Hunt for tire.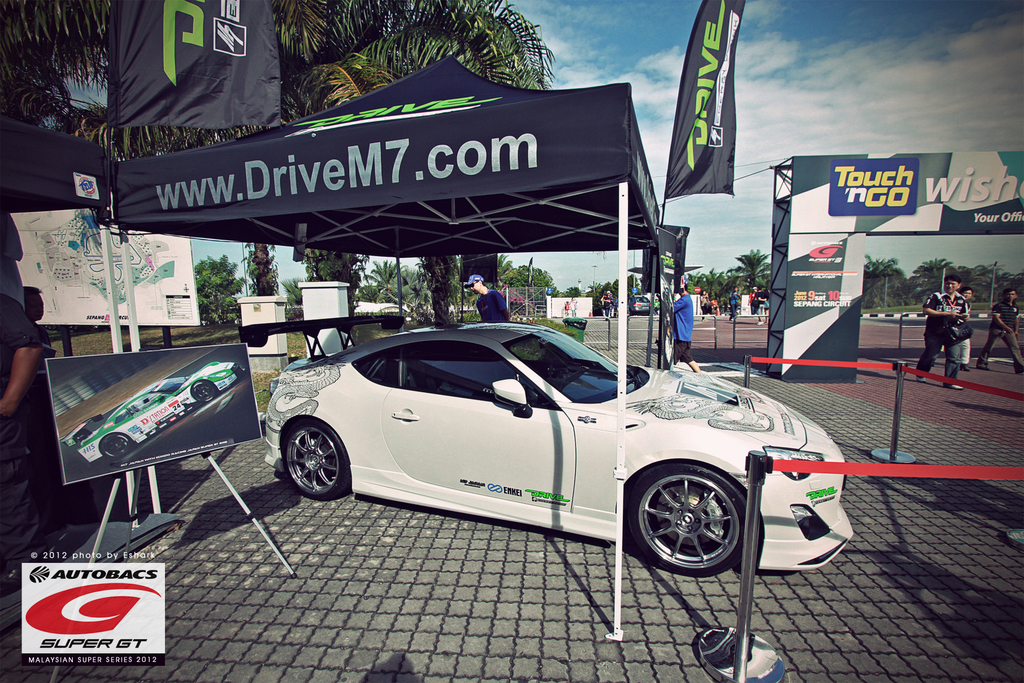
Hunted down at Rect(280, 421, 350, 500).
